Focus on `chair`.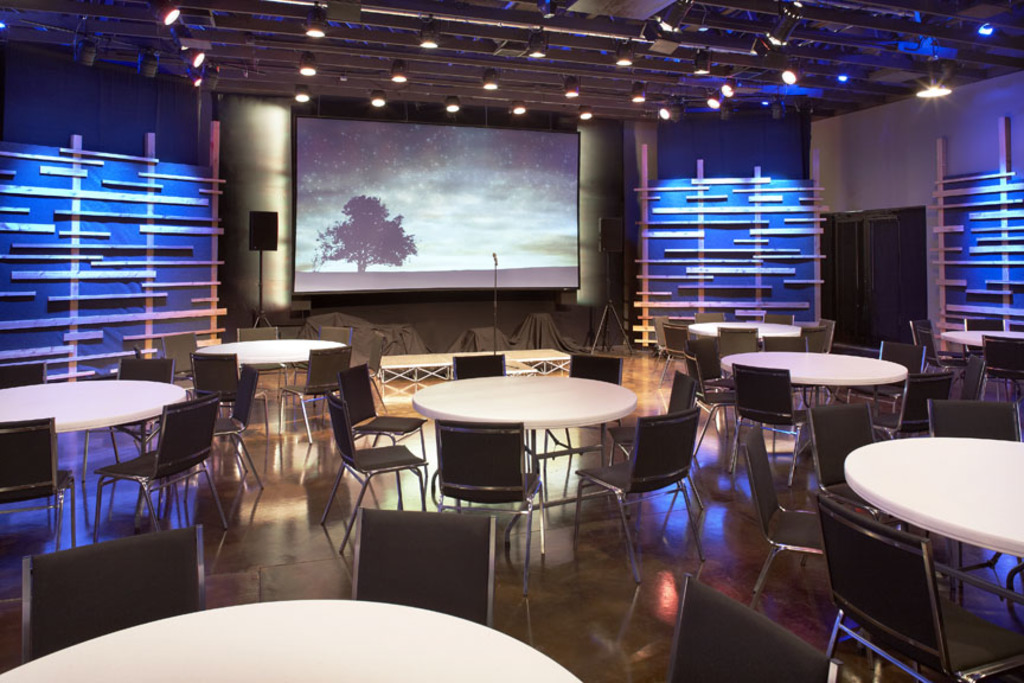
Focused at bbox=[280, 324, 350, 421].
